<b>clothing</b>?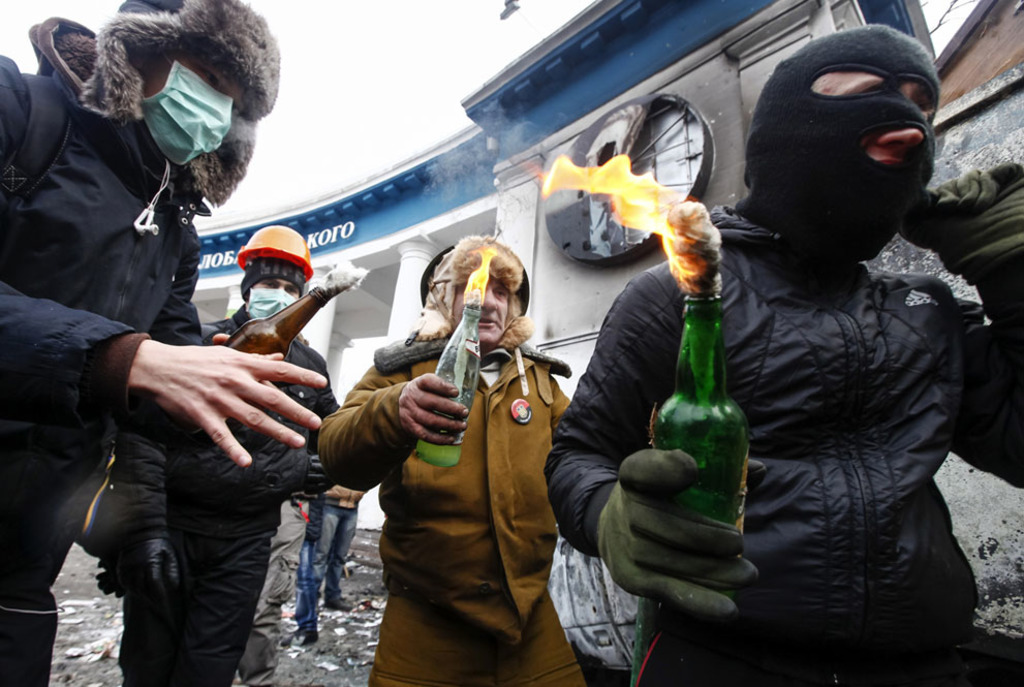
region(291, 480, 369, 637)
